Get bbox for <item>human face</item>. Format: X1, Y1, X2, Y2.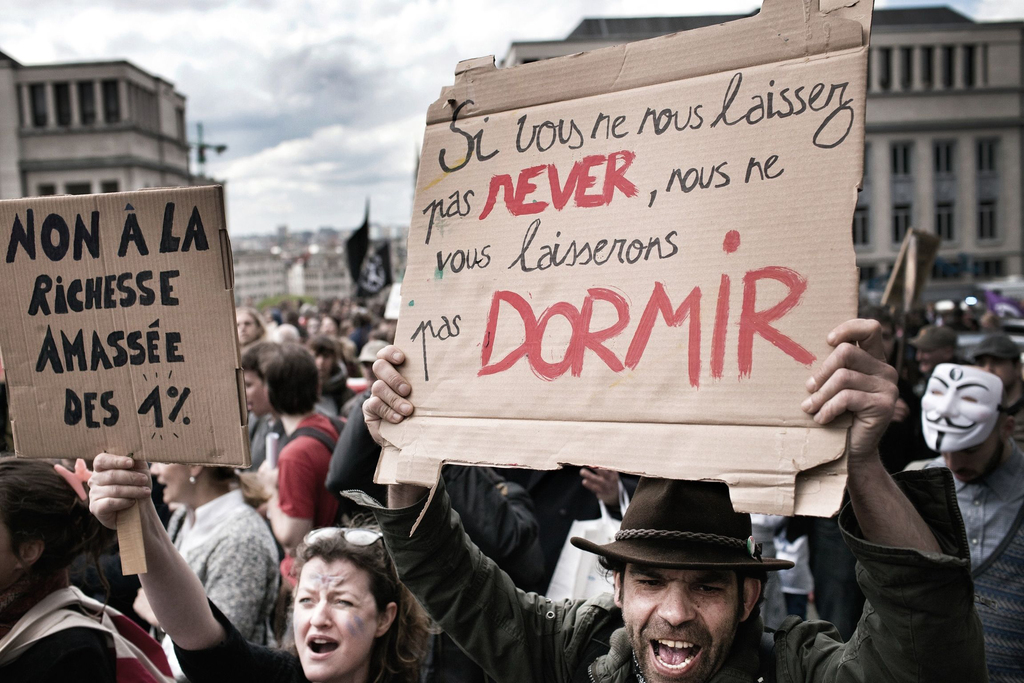
312, 354, 332, 375.
